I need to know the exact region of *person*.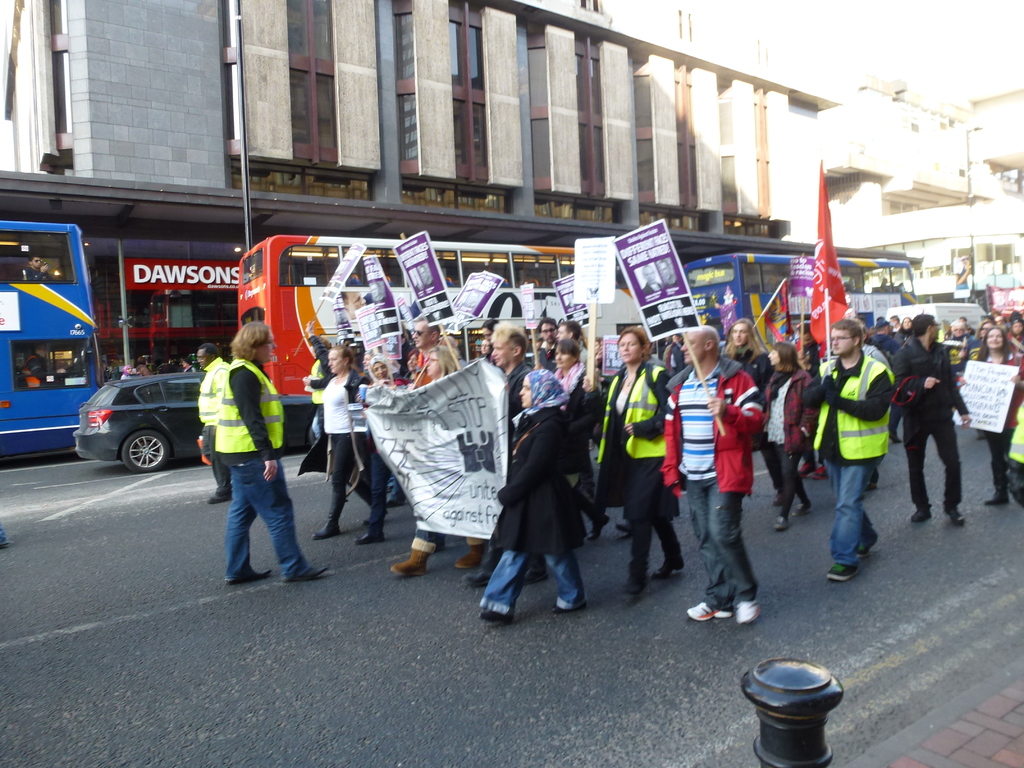
Region: [814, 301, 902, 583].
